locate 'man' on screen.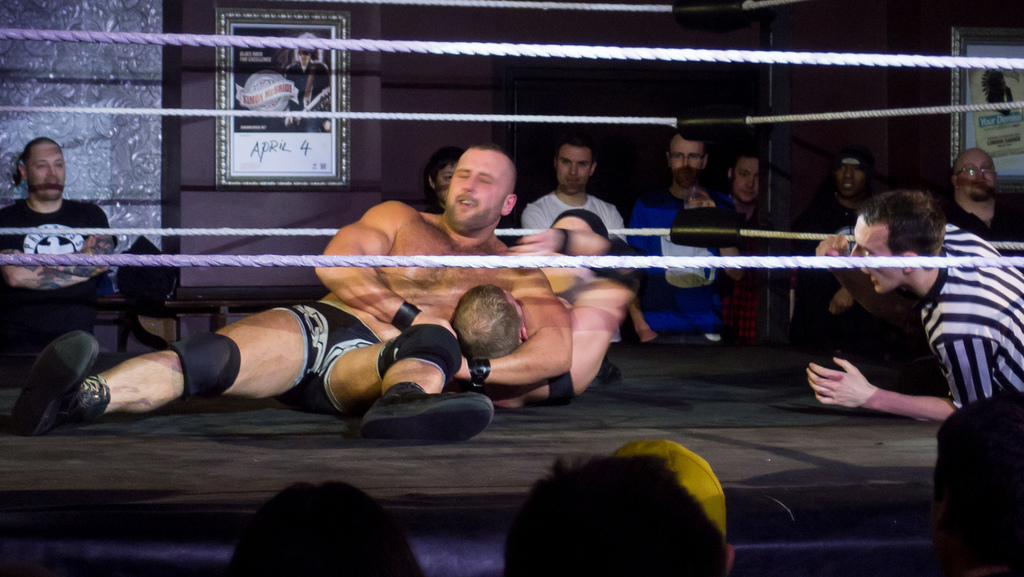
On screen at [x1=628, y1=131, x2=748, y2=346].
